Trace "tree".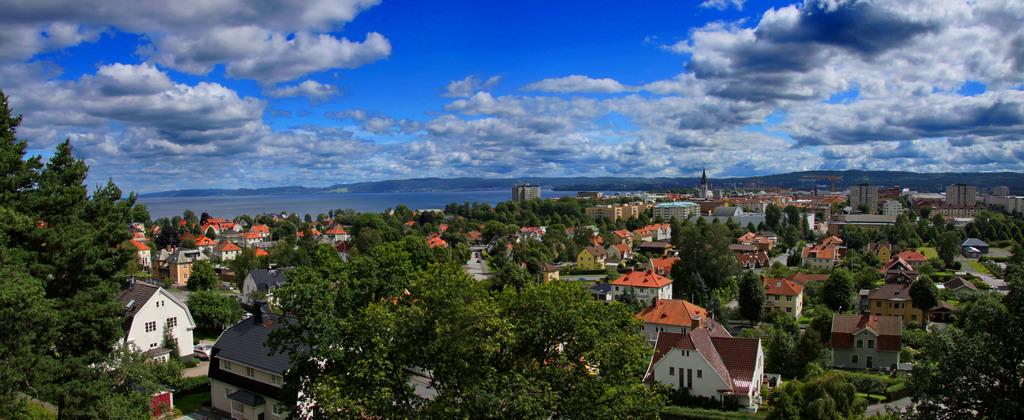
Traced to BBox(38, 218, 133, 419).
